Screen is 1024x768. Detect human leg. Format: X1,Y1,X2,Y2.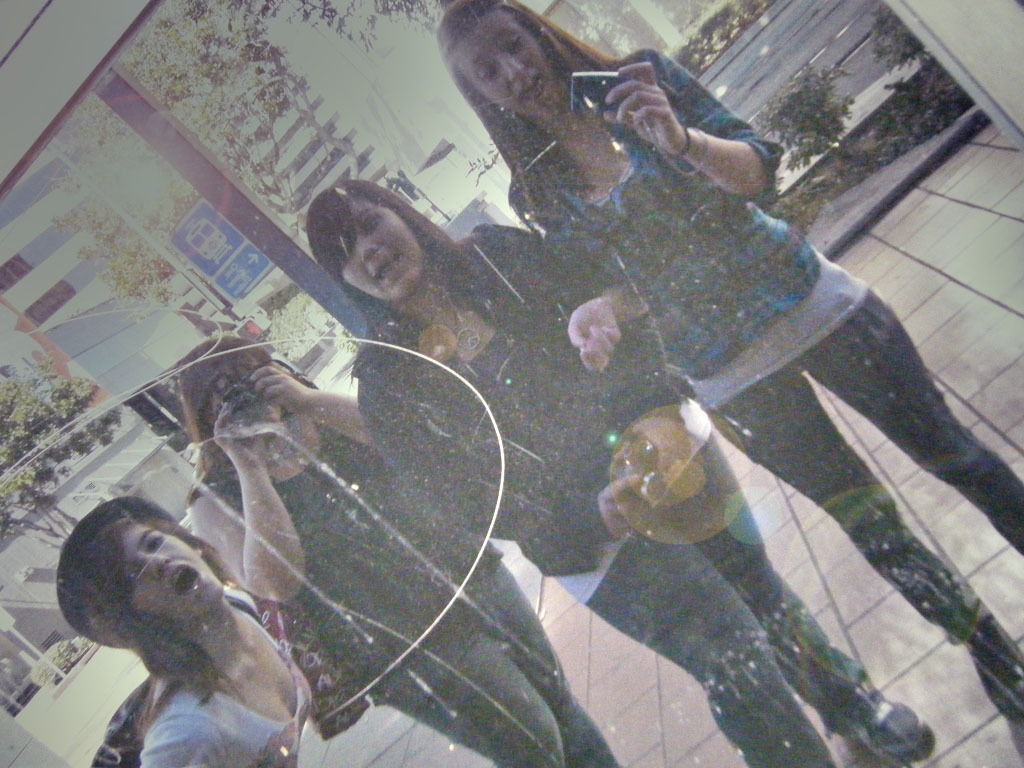
454,551,626,766.
